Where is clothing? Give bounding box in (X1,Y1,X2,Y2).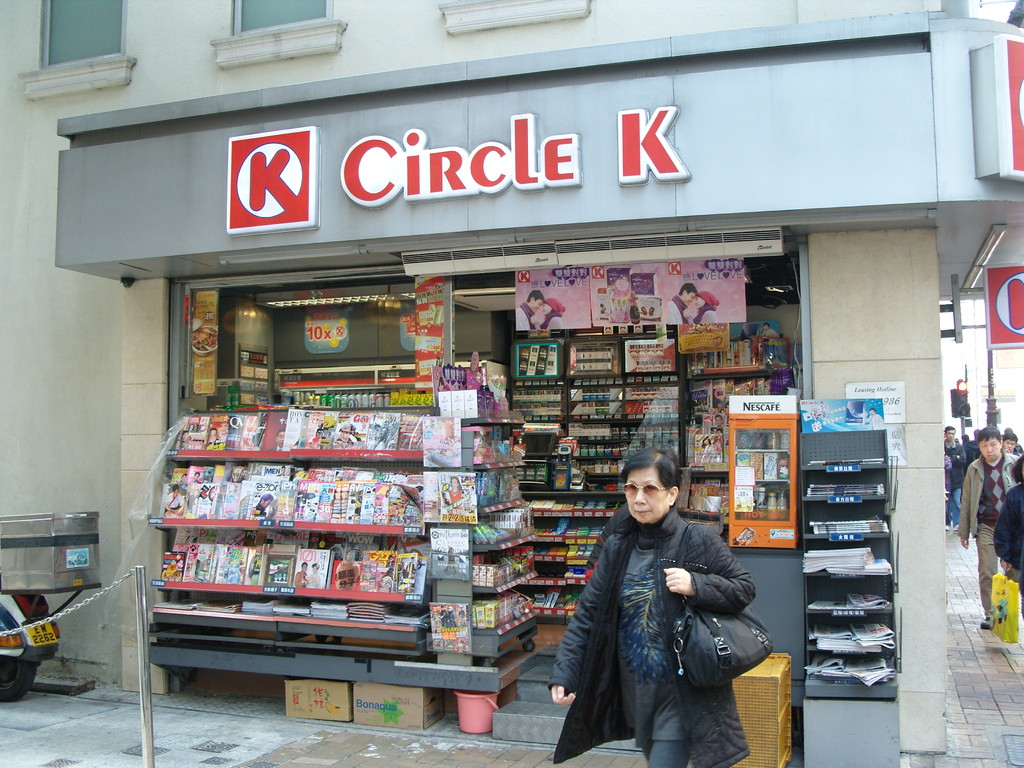
(865,412,883,428).
